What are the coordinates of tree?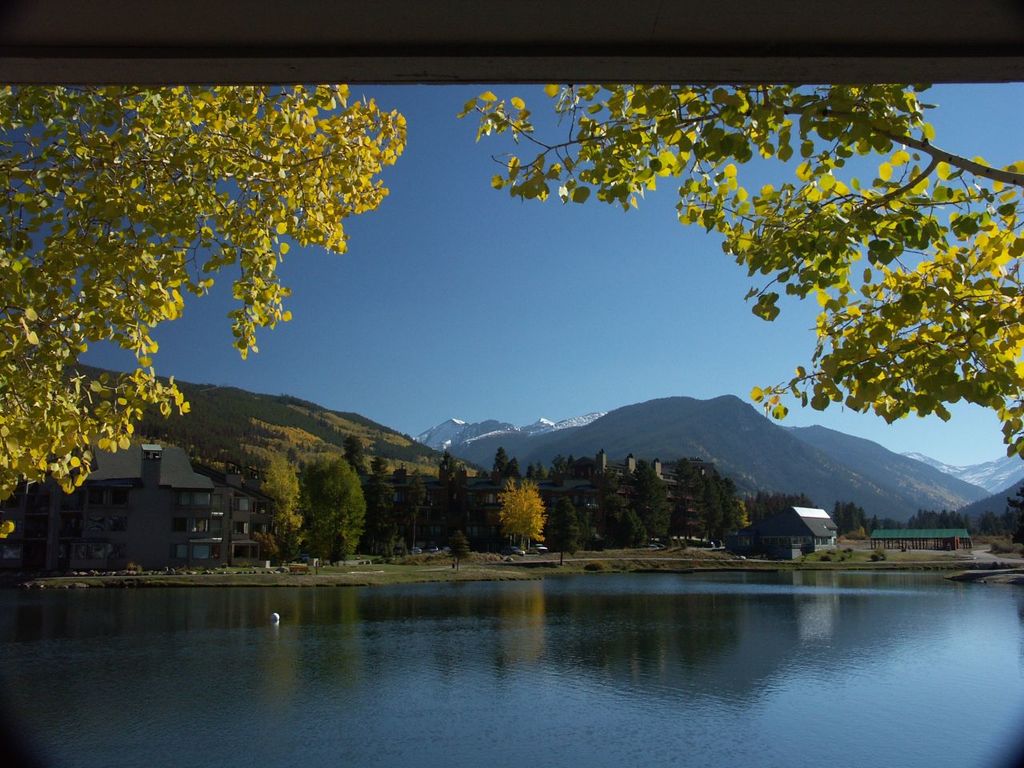
box=[456, 79, 1023, 461].
